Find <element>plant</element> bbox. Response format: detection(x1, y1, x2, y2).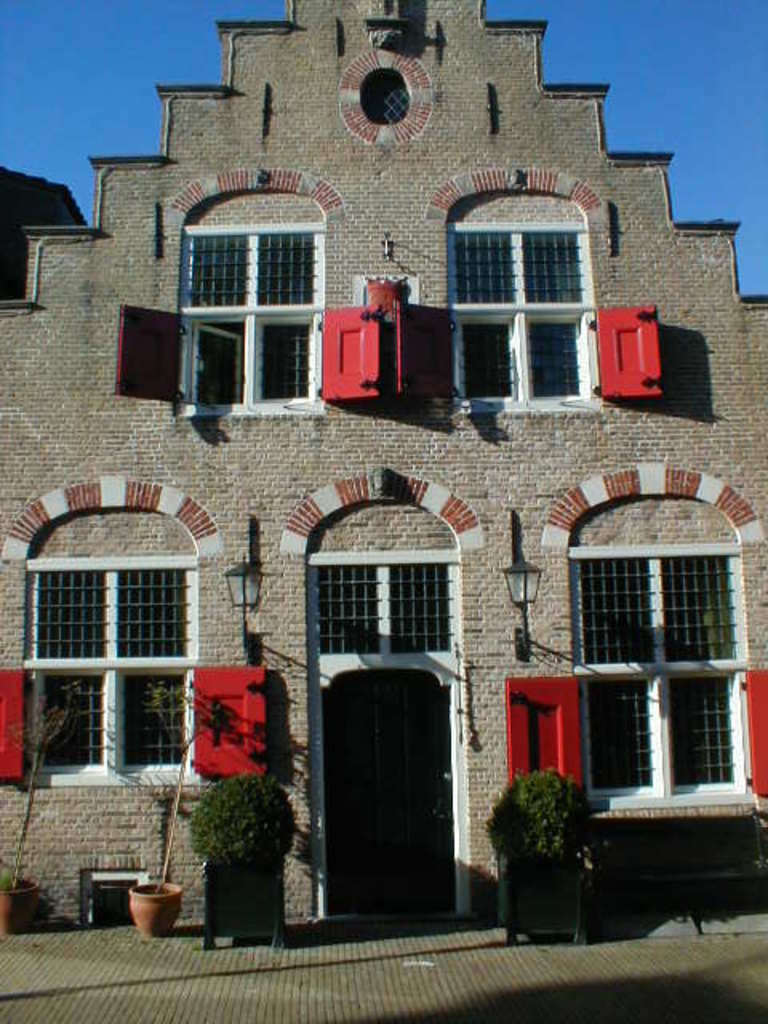
detection(176, 770, 293, 891).
